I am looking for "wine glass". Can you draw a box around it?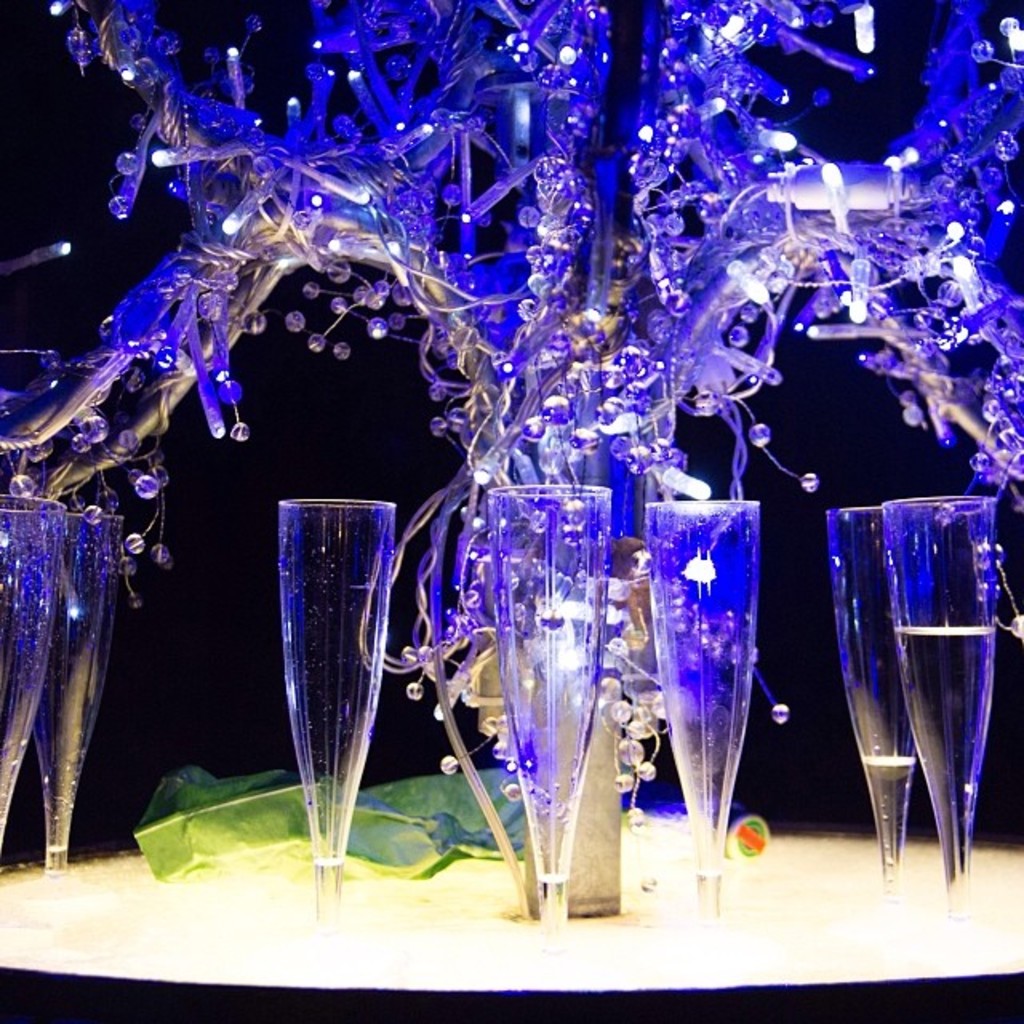
Sure, the bounding box is [x1=37, y1=510, x2=122, y2=890].
